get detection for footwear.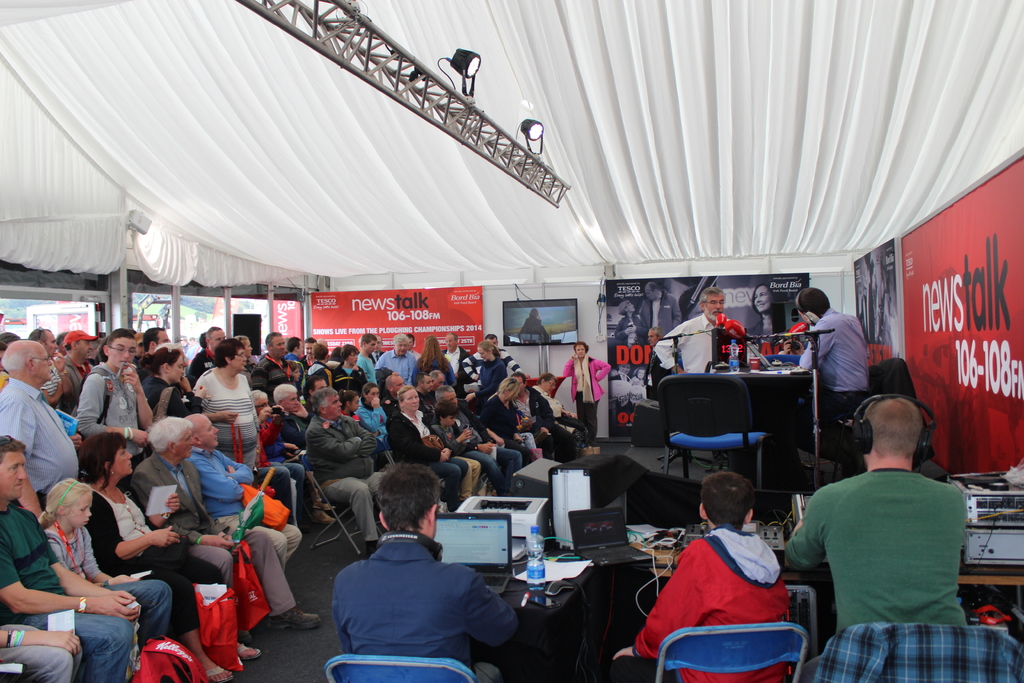
Detection: (left=290, top=609, right=320, bottom=627).
